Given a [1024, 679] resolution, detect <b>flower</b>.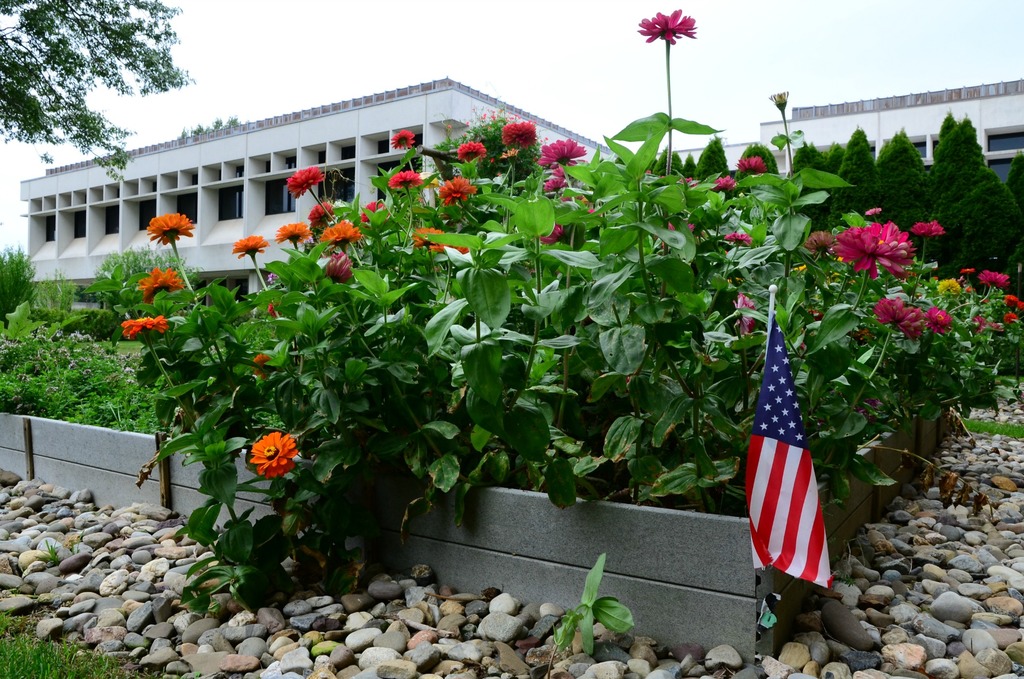
box(125, 318, 168, 332).
